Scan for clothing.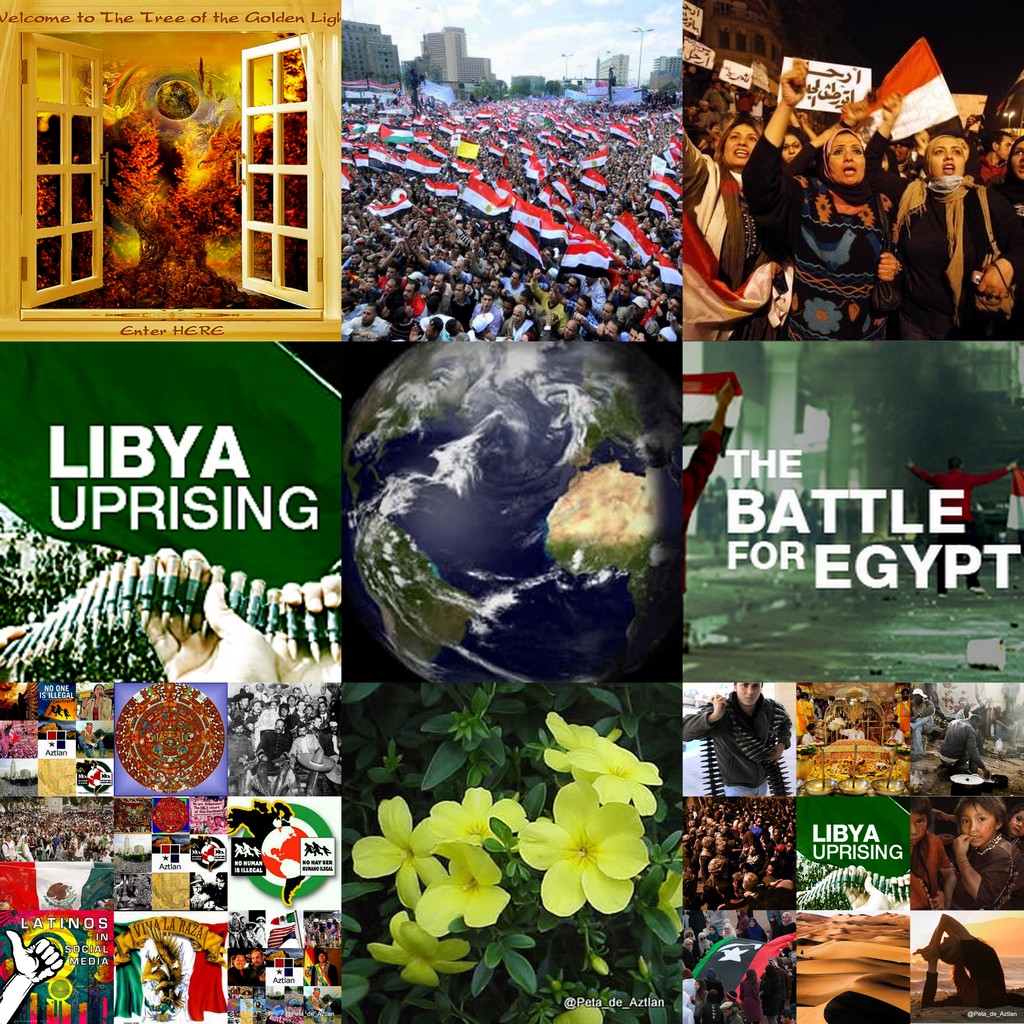
Scan result: bbox=(680, 949, 703, 961).
